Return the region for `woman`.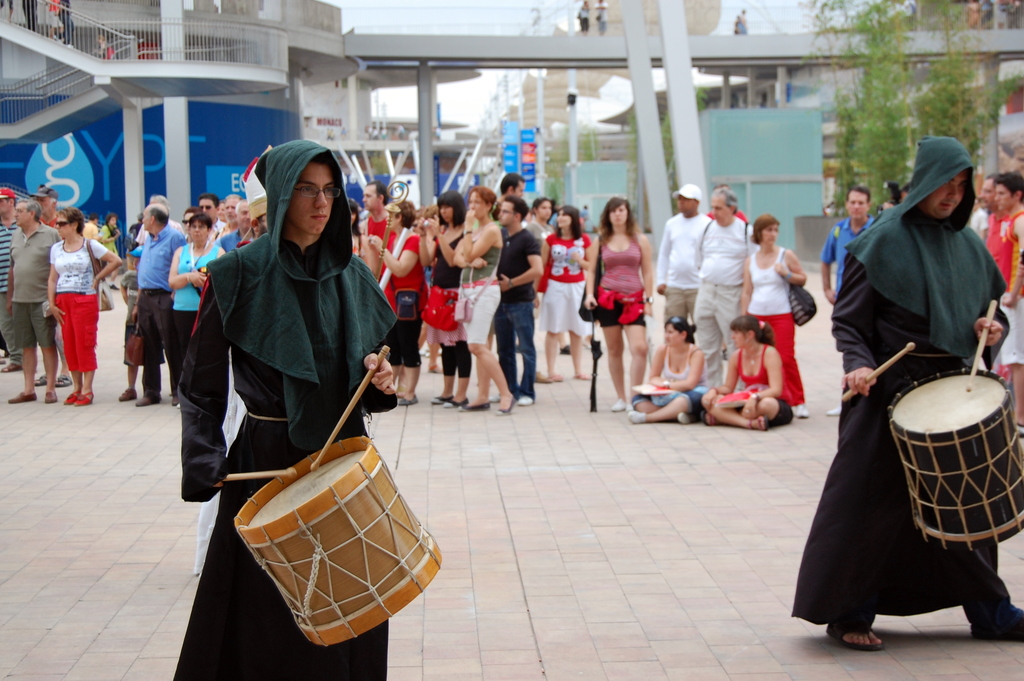
Rect(627, 311, 714, 423).
